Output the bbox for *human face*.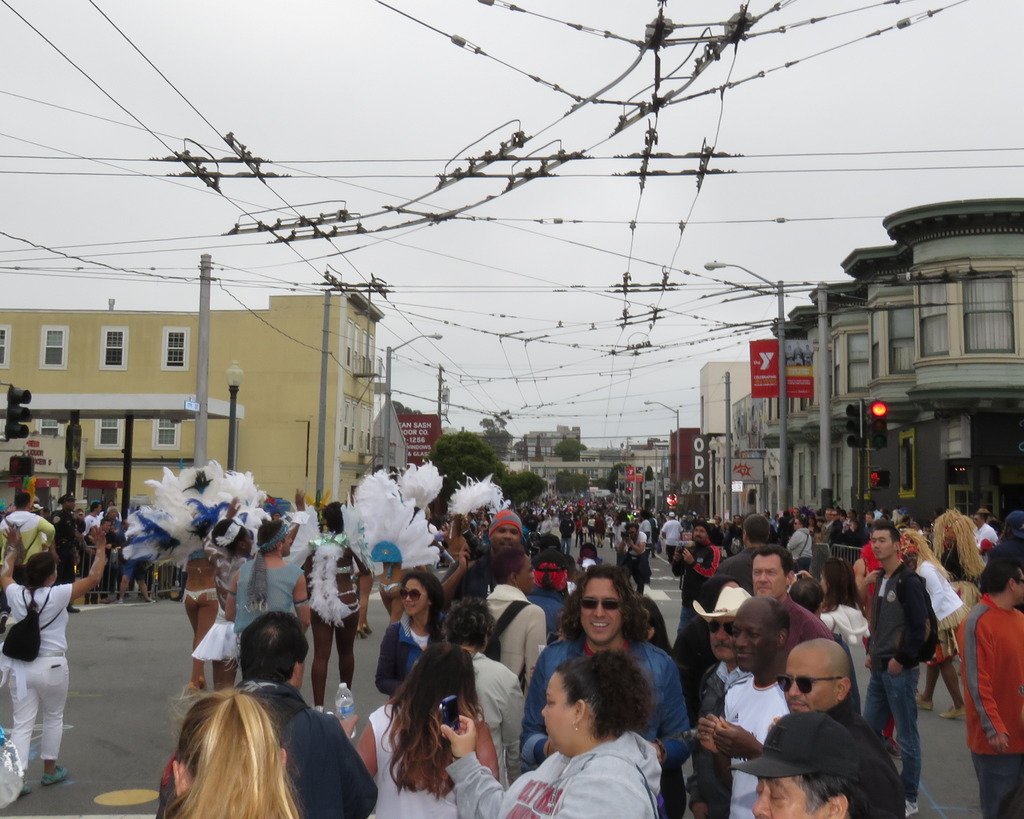
[706,615,733,661].
